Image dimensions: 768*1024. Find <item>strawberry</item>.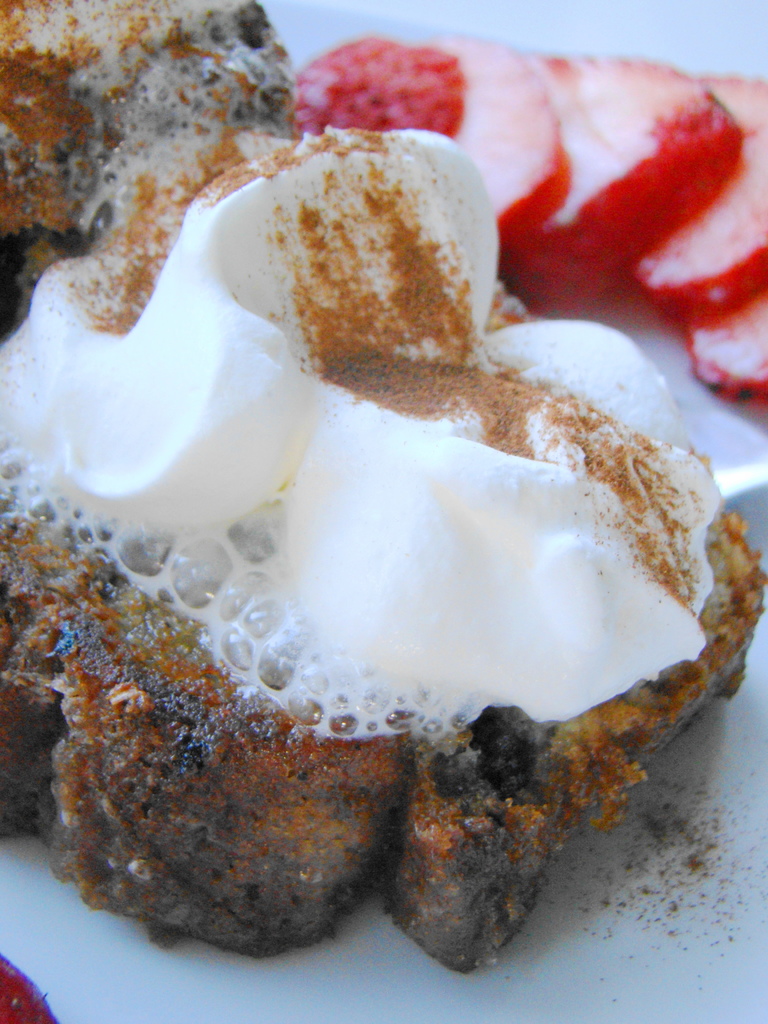
(left=446, top=43, right=577, bottom=250).
